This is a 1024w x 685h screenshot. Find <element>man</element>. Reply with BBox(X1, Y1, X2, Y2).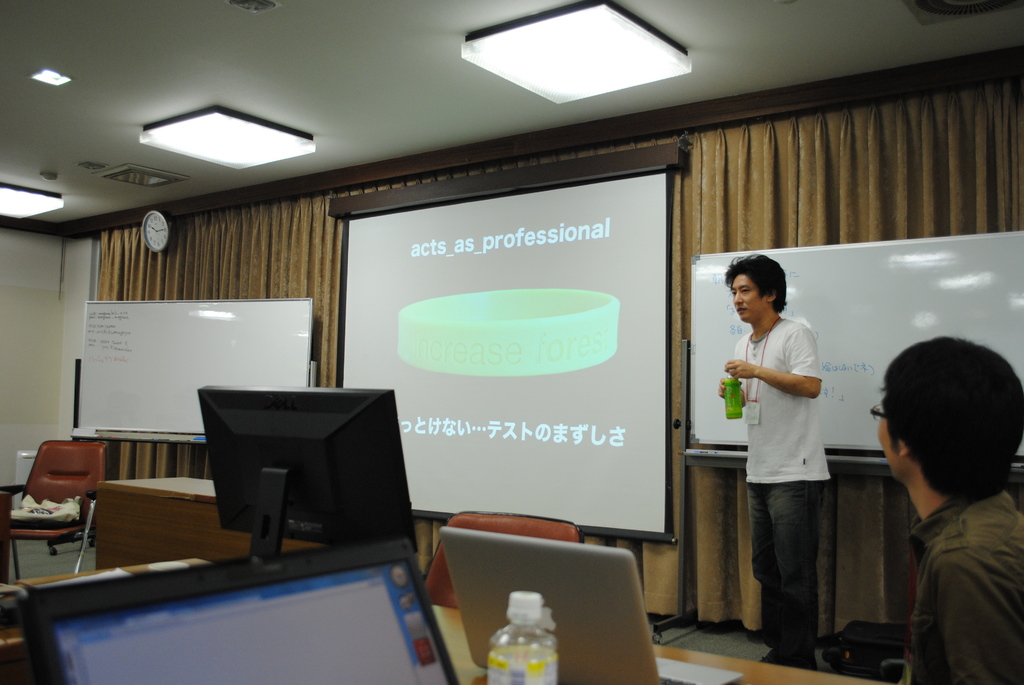
BBox(837, 327, 1023, 681).
